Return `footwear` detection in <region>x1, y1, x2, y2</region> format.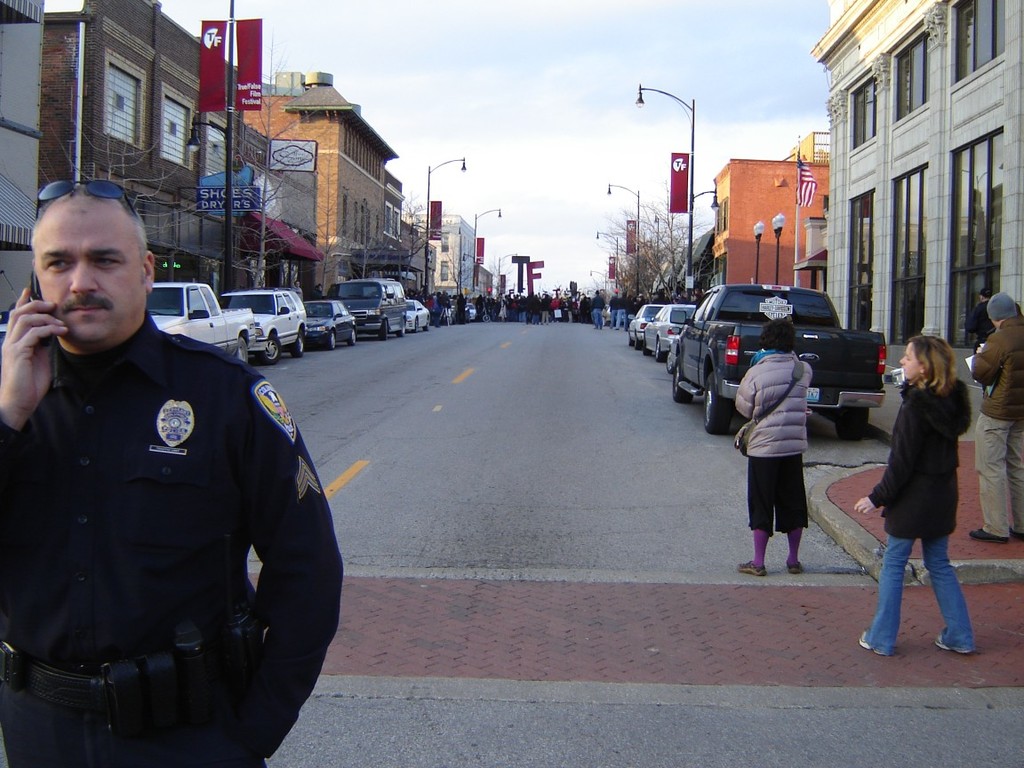
<region>933, 633, 971, 656</region>.
